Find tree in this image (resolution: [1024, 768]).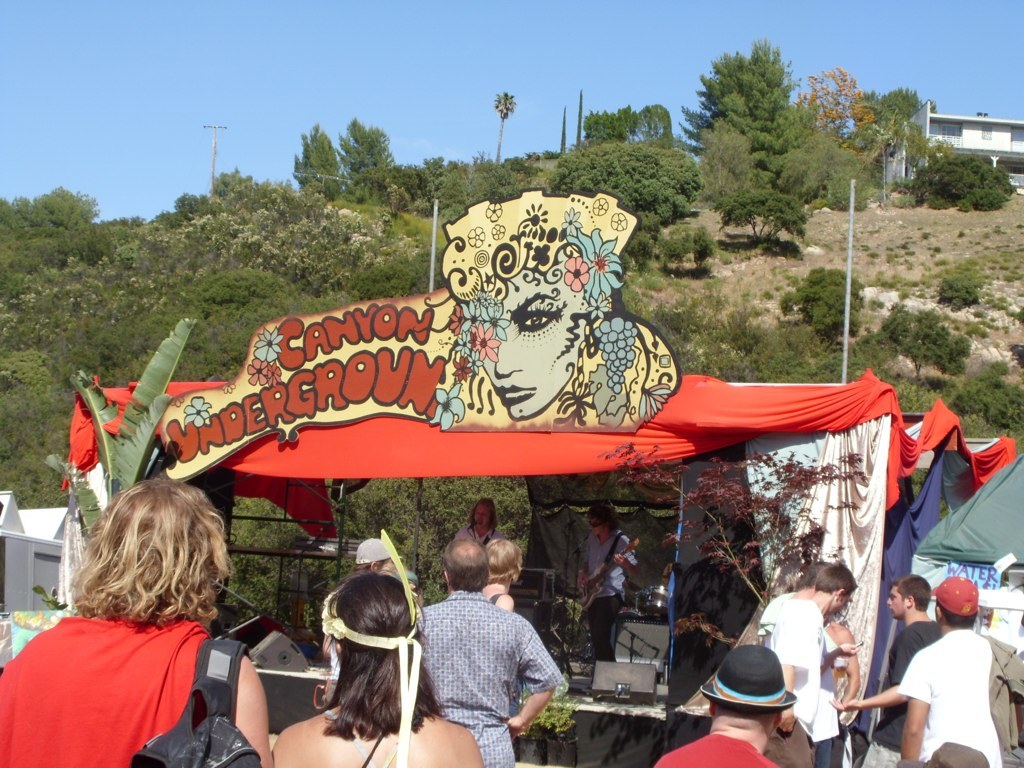
<bbox>845, 82, 933, 160</bbox>.
